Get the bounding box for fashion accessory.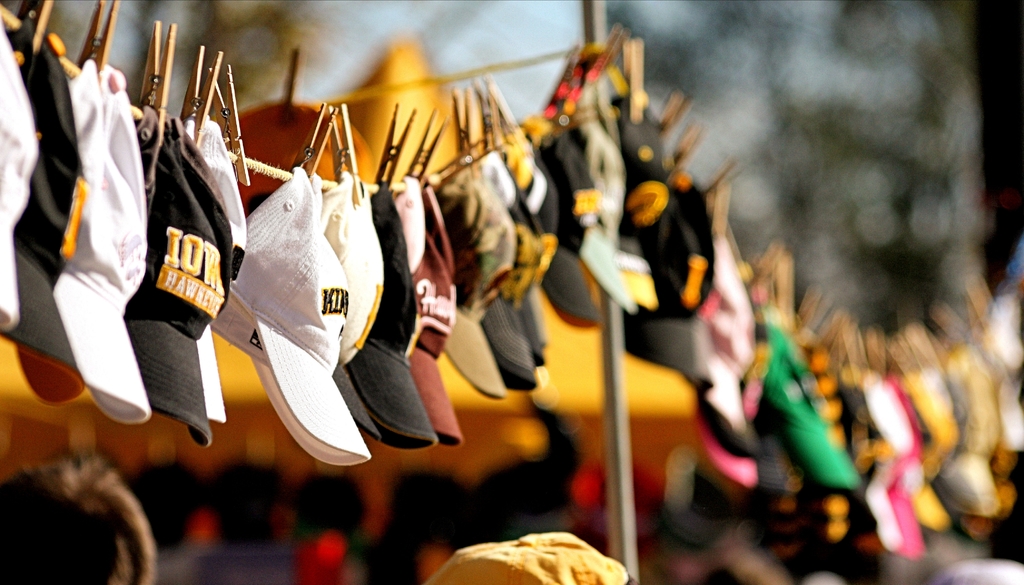
424, 531, 632, 584.
